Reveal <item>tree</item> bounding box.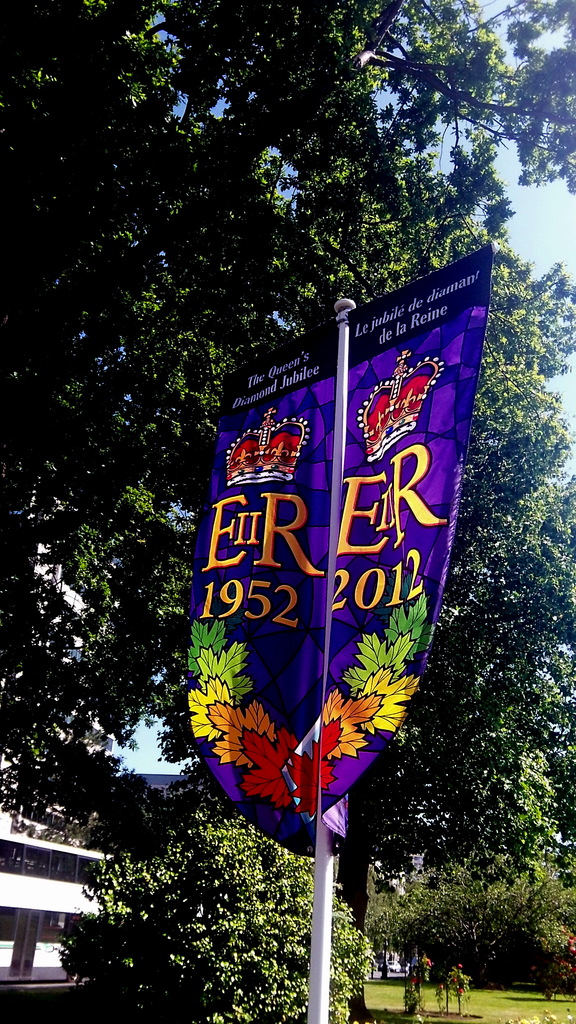
Revealed: bbox(138, 0, 575, 1023).
